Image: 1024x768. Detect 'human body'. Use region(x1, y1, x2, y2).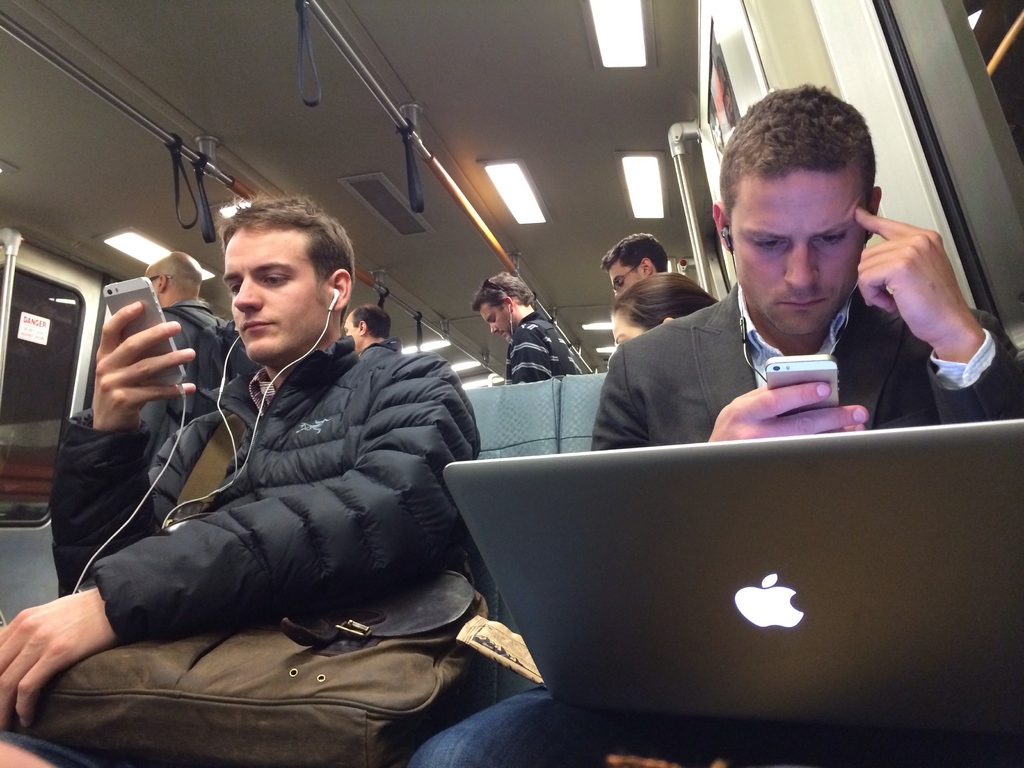
region(2, 192, 532, 764).
